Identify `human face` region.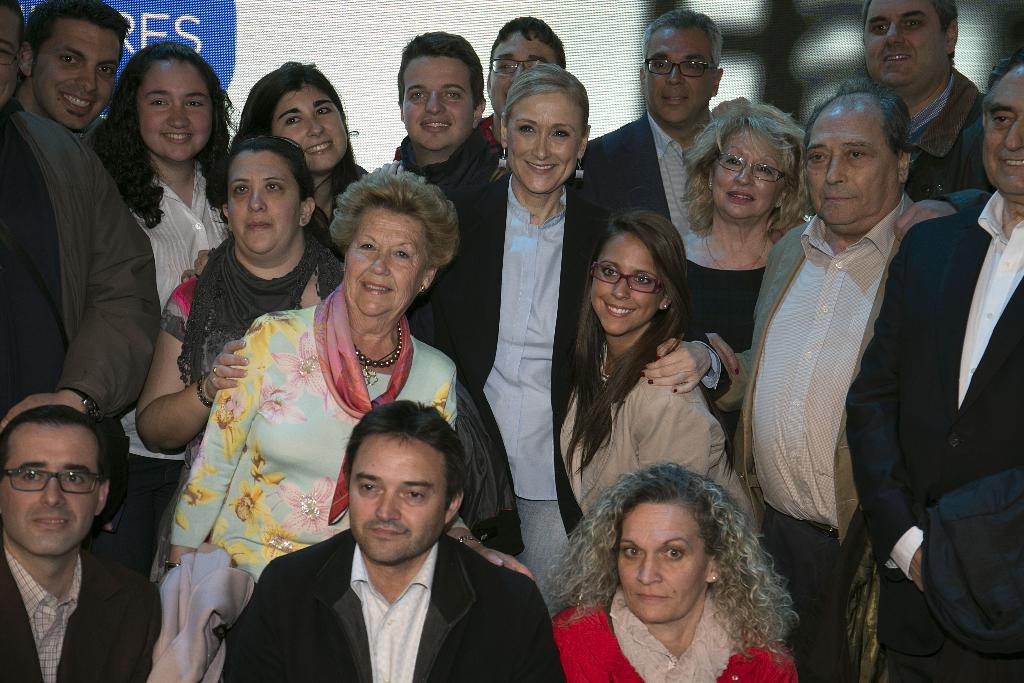
Region: bbox=[506, 91, 580, 192].
